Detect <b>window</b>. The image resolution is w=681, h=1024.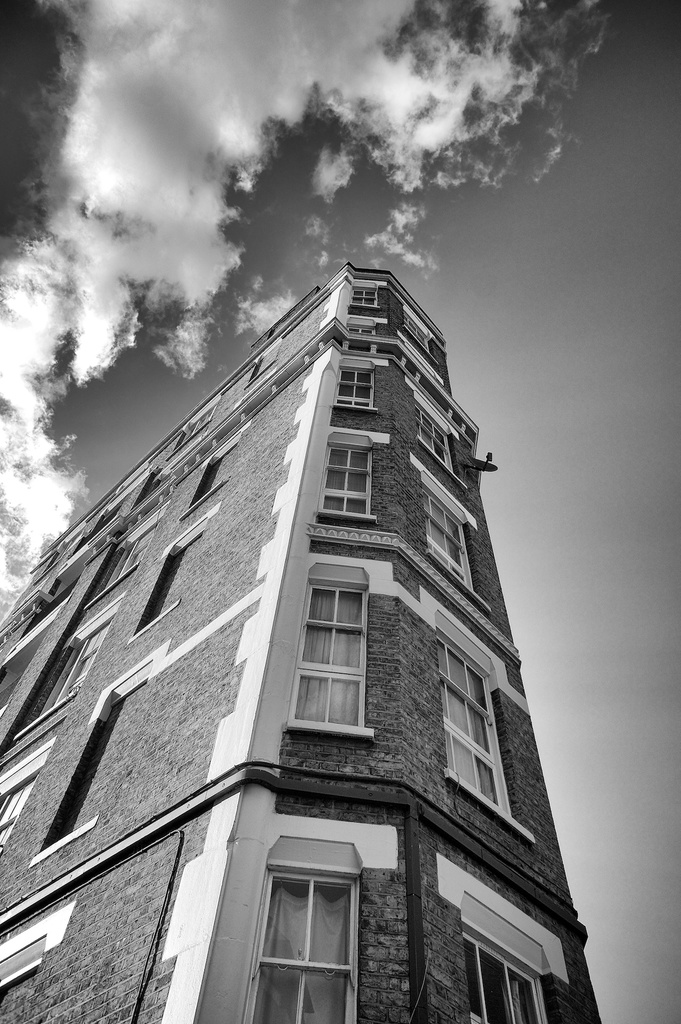
(left=350, top=277, right=380, bottom=308).
